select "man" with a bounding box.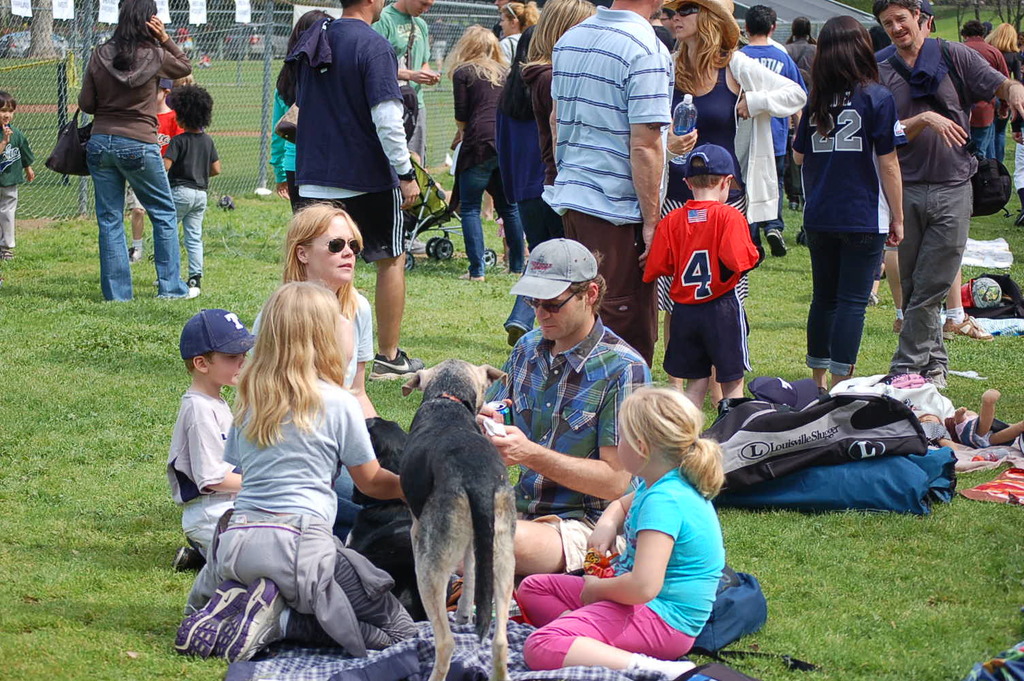
rect(371, 0, 438, 177).
